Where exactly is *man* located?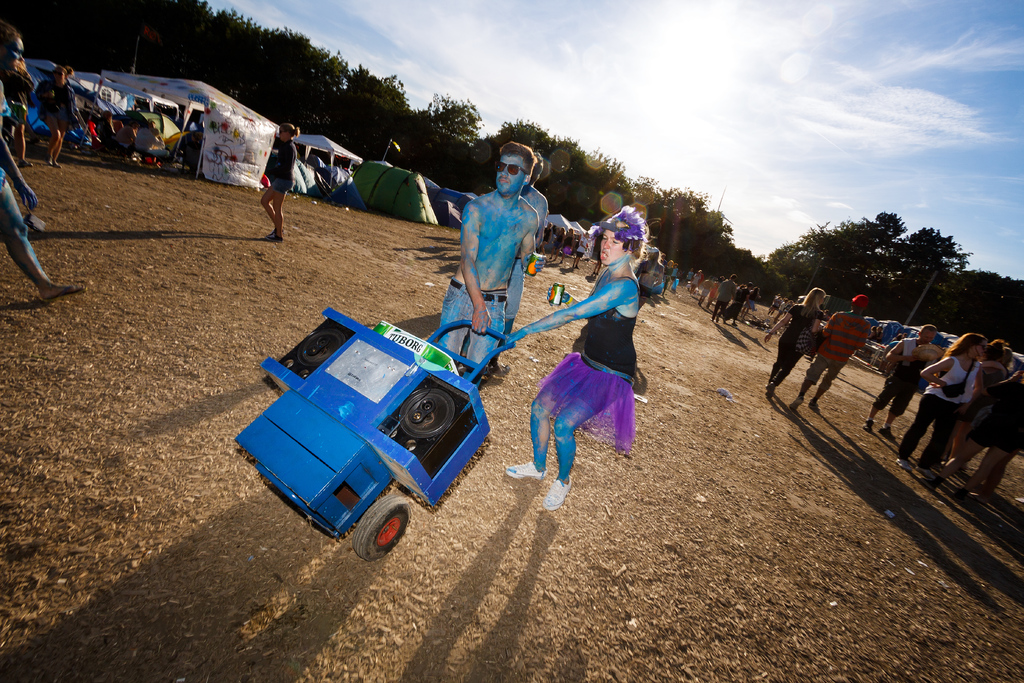
Its bounding box is locate(711, 272, 737, 324).
